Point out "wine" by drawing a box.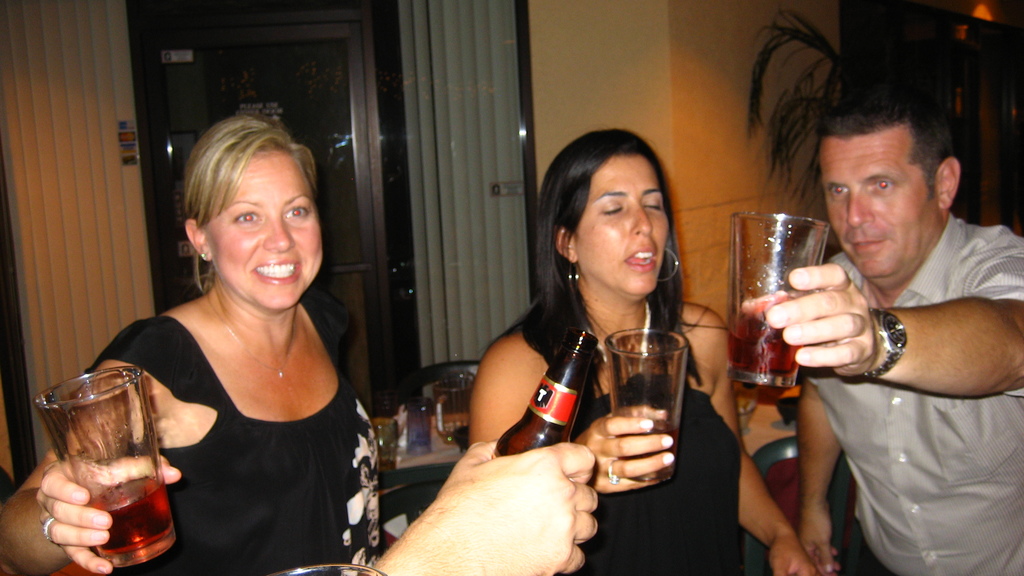
618, 416, 680, 483.
